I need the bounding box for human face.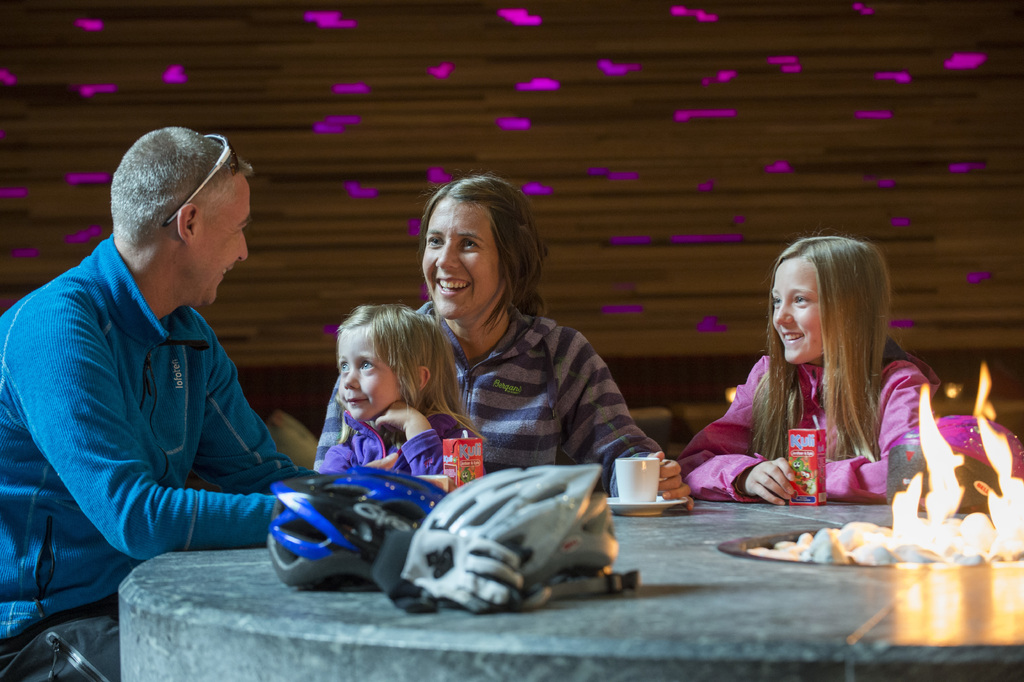
Here it is: [420, 198, 504, 320].
